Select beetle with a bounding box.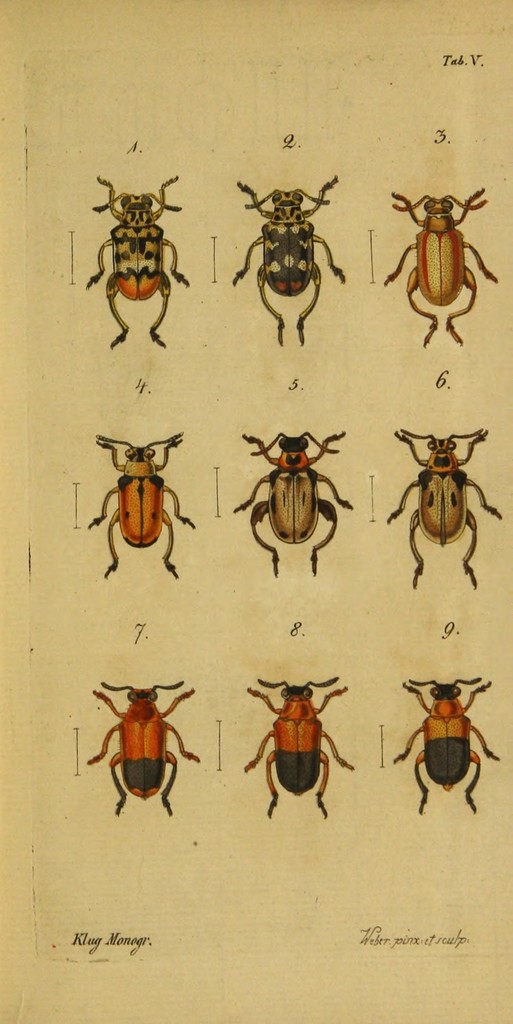
(380, 188, 499, 353).
